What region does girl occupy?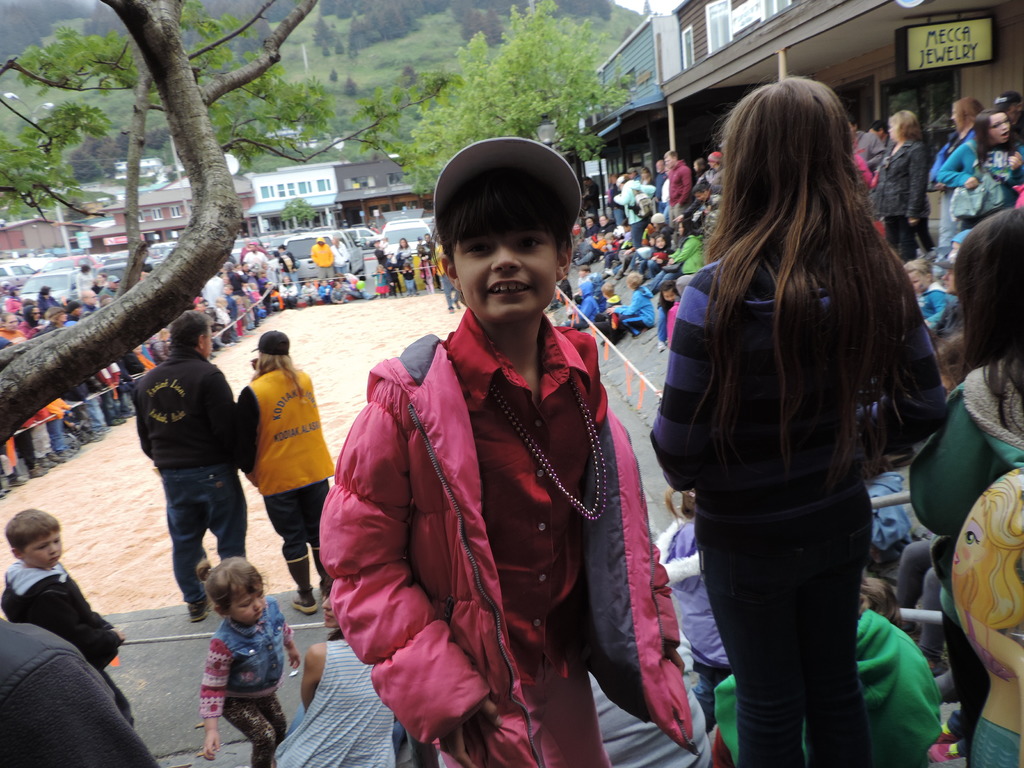
BBox(652, 76, 941, 764).
